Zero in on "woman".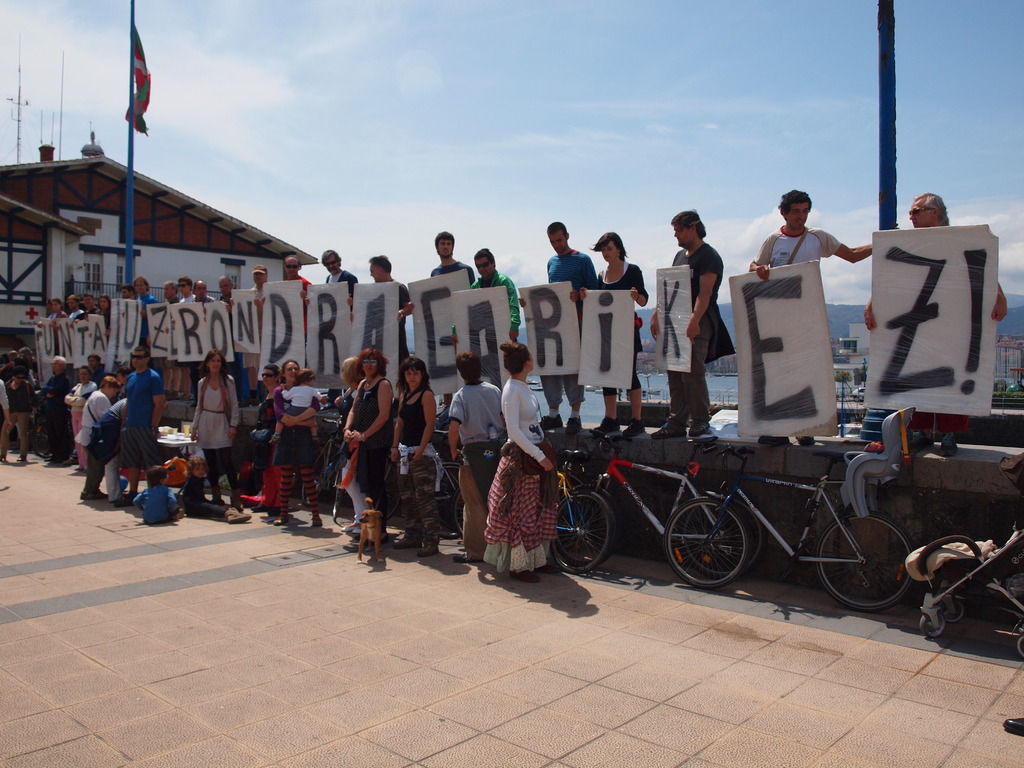
Zeroed in: x1=0, y1=365, x2=40, y2=465.
